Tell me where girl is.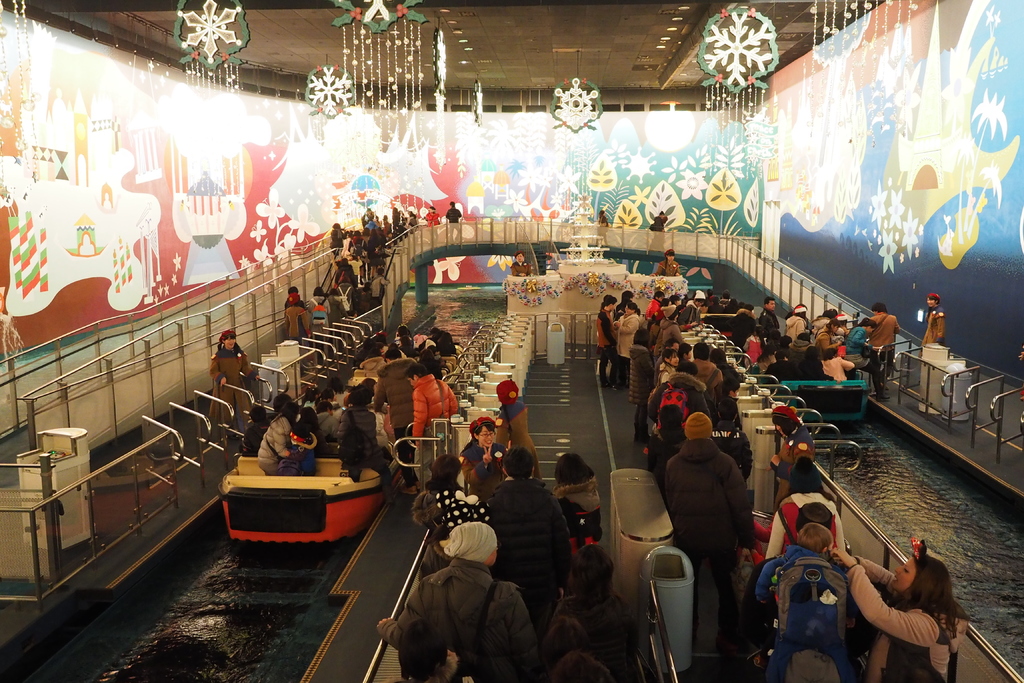
girl is at [left=755, top=344, right=778, bottom=373].
